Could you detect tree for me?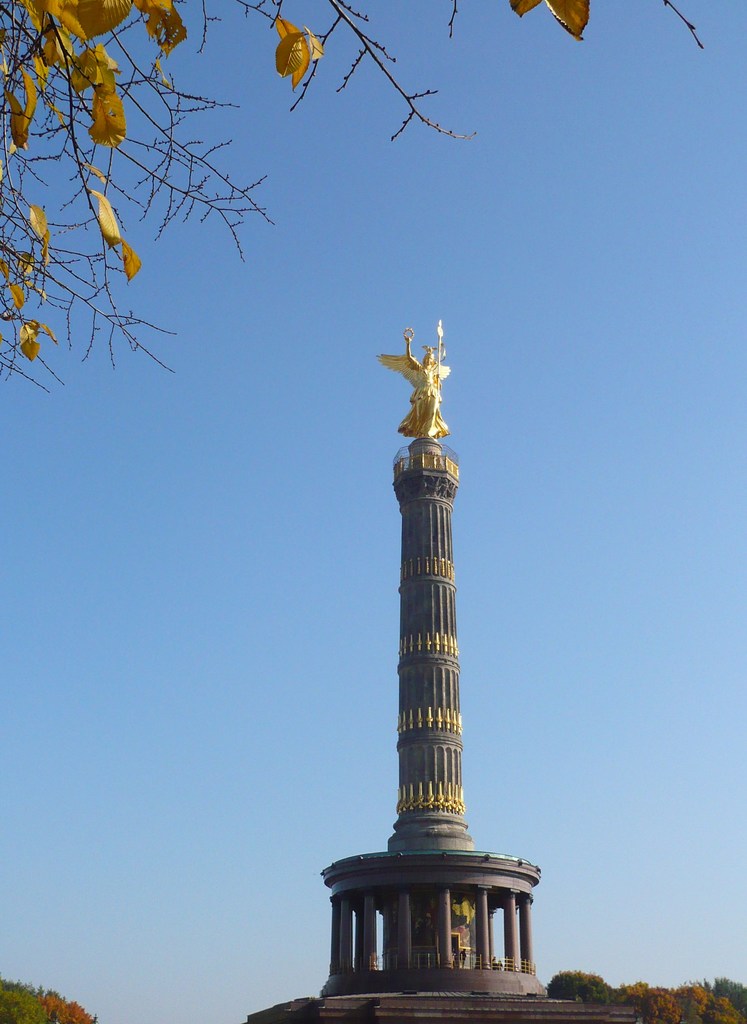
Detection result: [x1=601, y1=977, x2=652, y2=1000].
